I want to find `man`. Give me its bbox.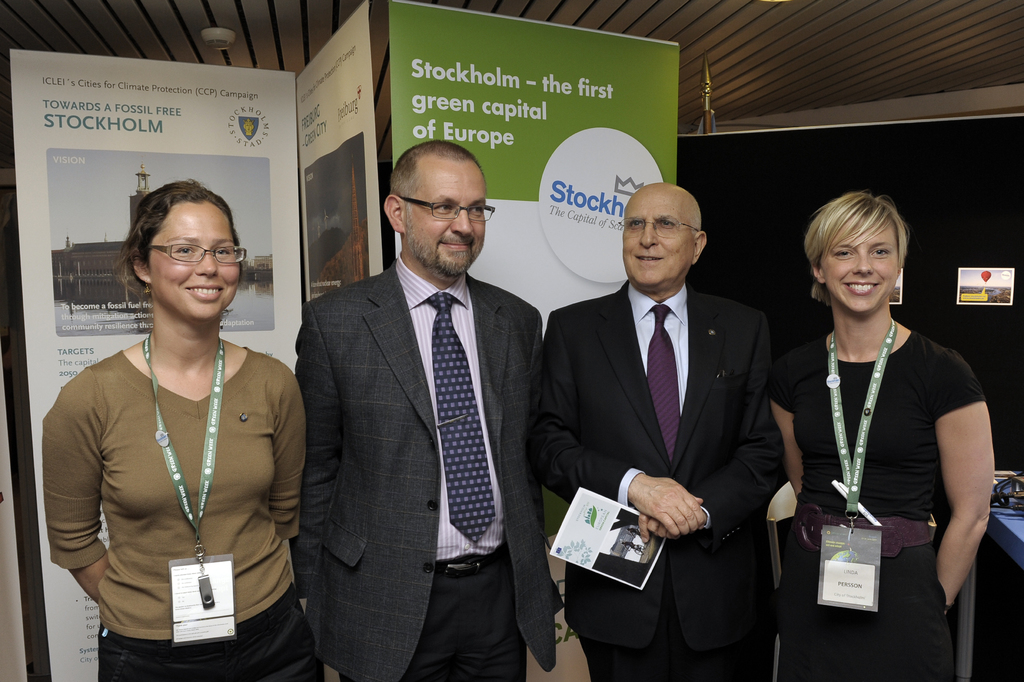
crop(283, 120, 561, 680).
